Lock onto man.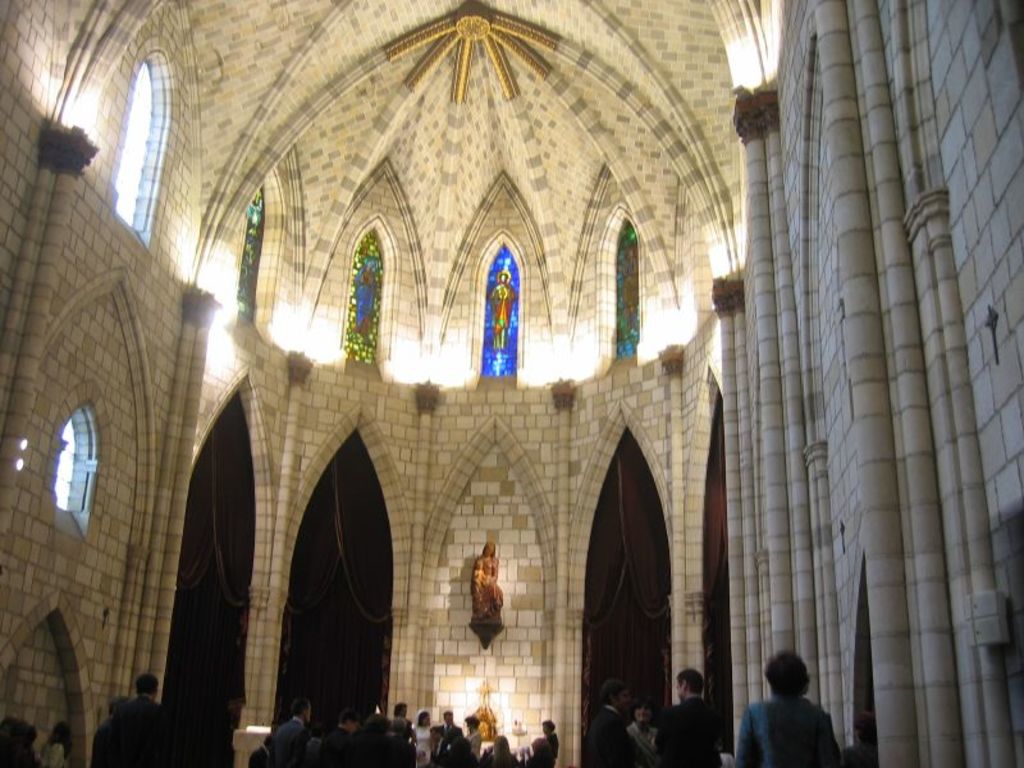
Locked: {"x1": 584, "y1": 678, "x2": 643, "y2": 767}.
